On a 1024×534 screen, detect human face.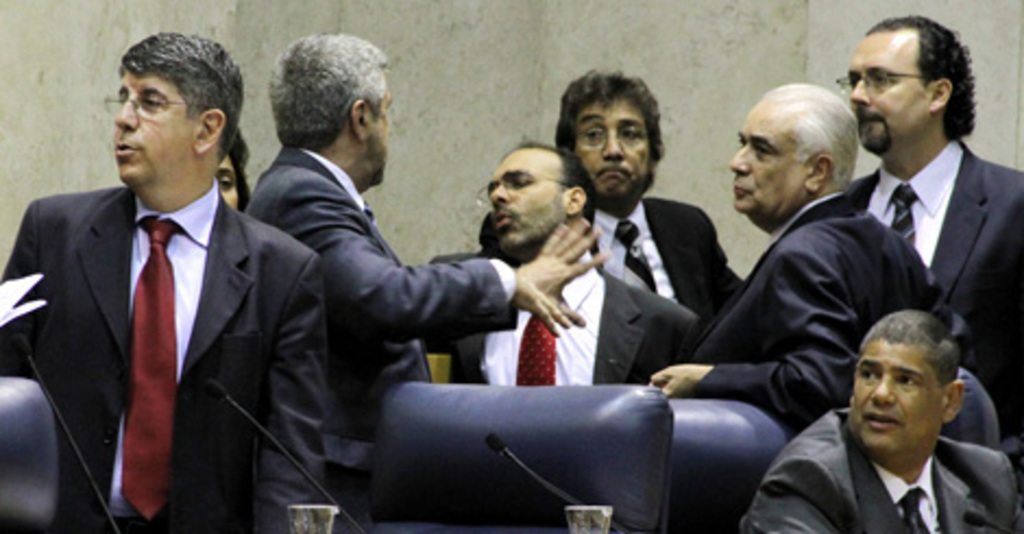
box=[850, 342, 943, 458].
